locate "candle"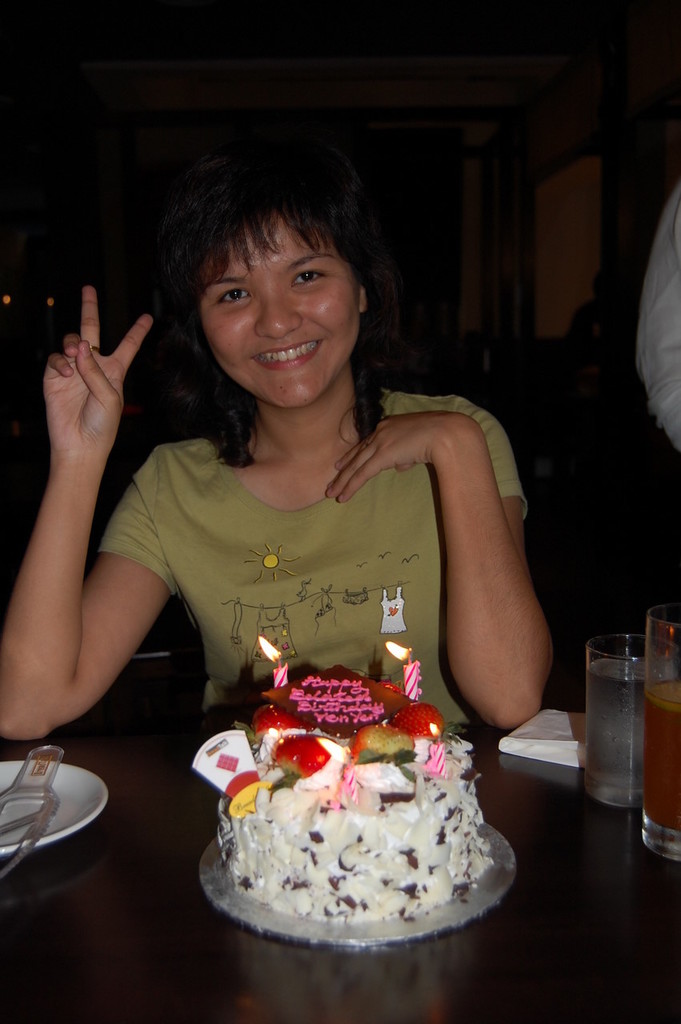
x1=257, y1=634, x2=290, y2=692
